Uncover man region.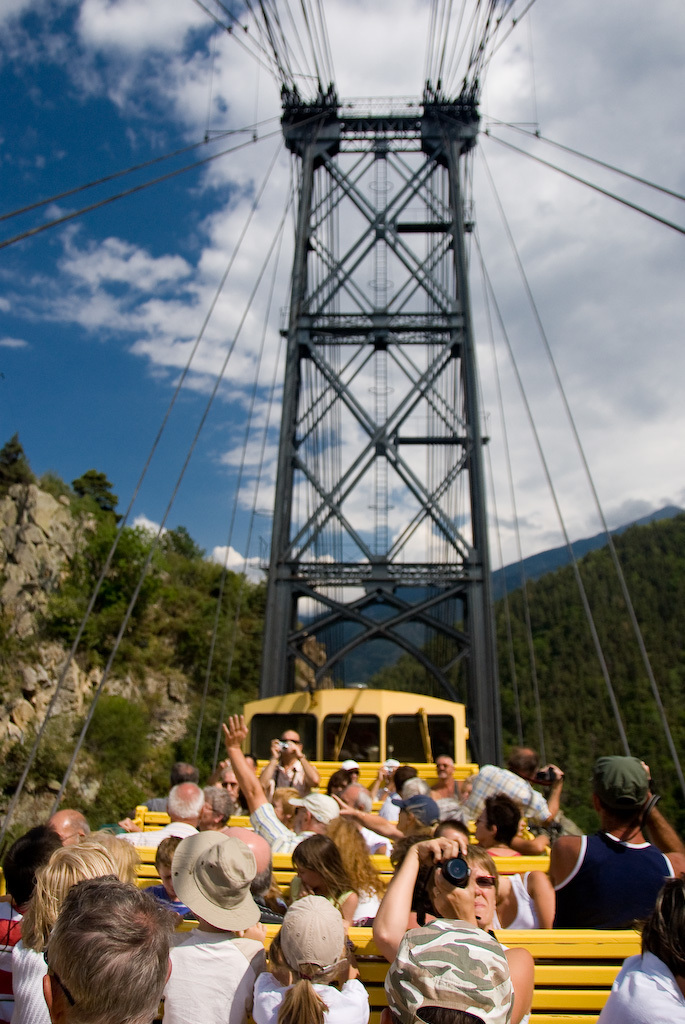
Uncovered: box=[115, 782, 206, 849].
